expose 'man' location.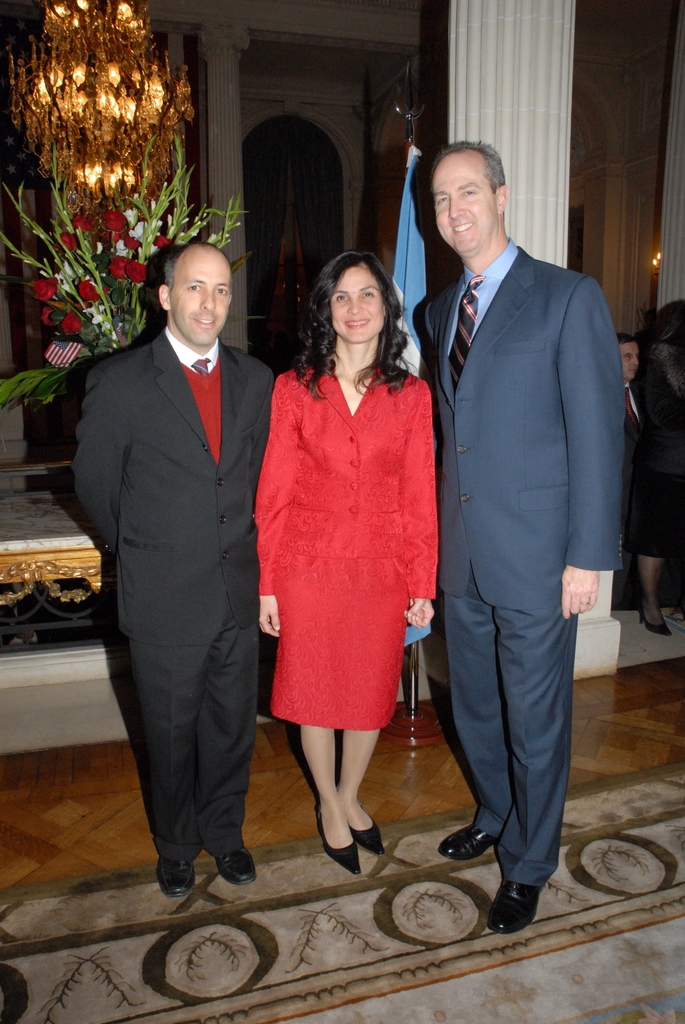
Exposed at (x1=615, y1=340, x2=640, y2=428).
